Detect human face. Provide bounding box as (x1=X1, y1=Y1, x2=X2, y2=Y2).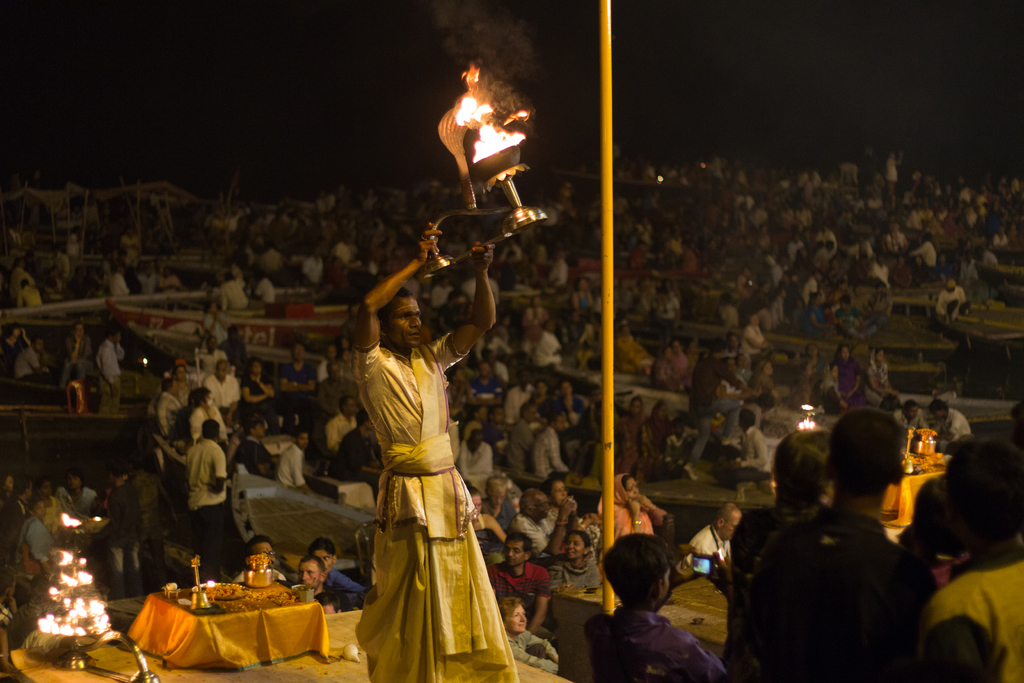
(x1=654, y1=404, x2=665, y2=416).
